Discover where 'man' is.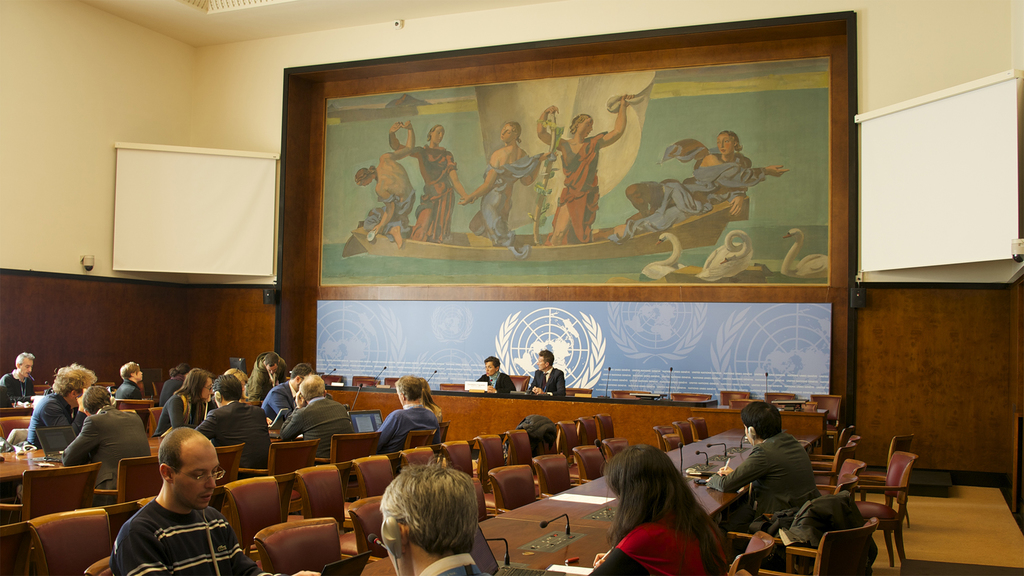
Discovered at [362,366,433,458].
